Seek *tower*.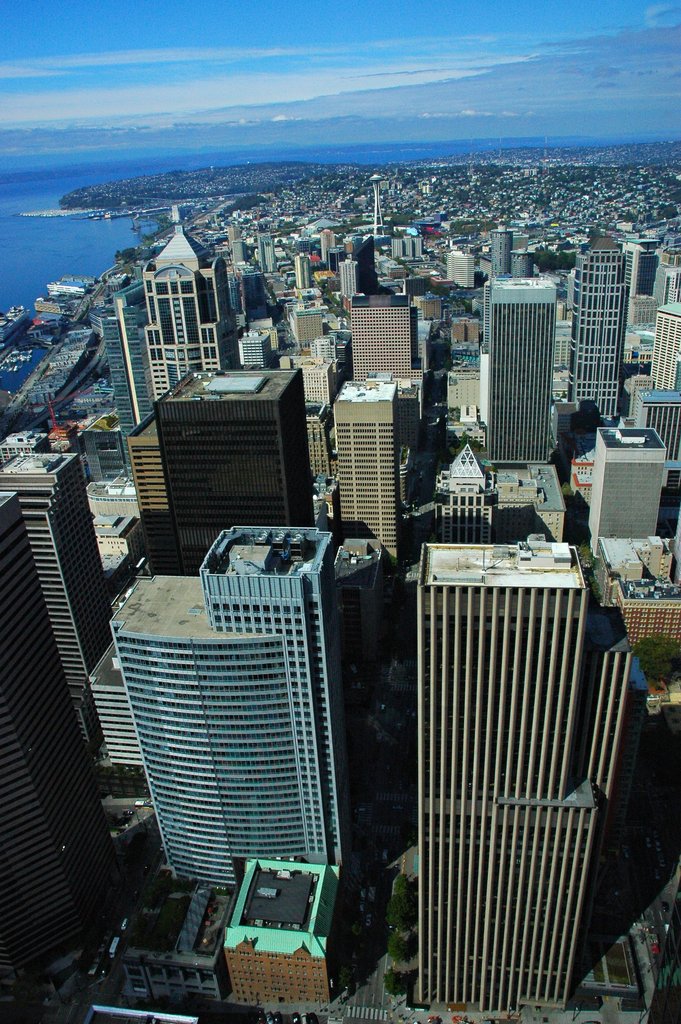
bbox=[321, 230, 332, 263].
